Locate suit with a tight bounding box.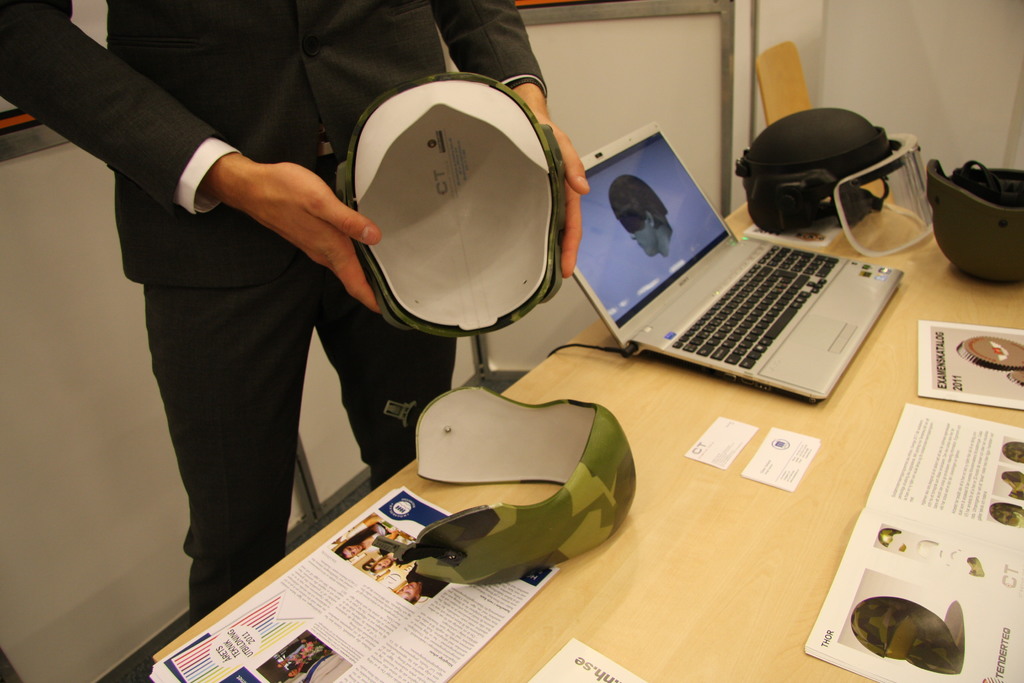
rect(1, 0, 554, 616).
